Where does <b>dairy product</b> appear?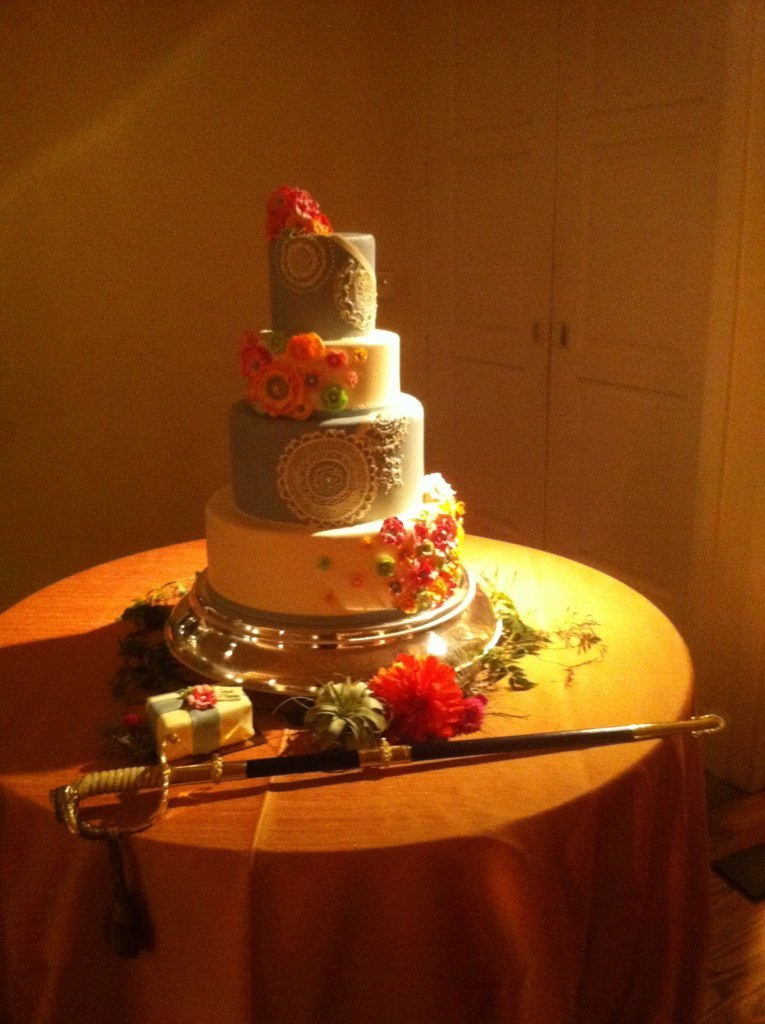
Appears at 211,496,465,615.
